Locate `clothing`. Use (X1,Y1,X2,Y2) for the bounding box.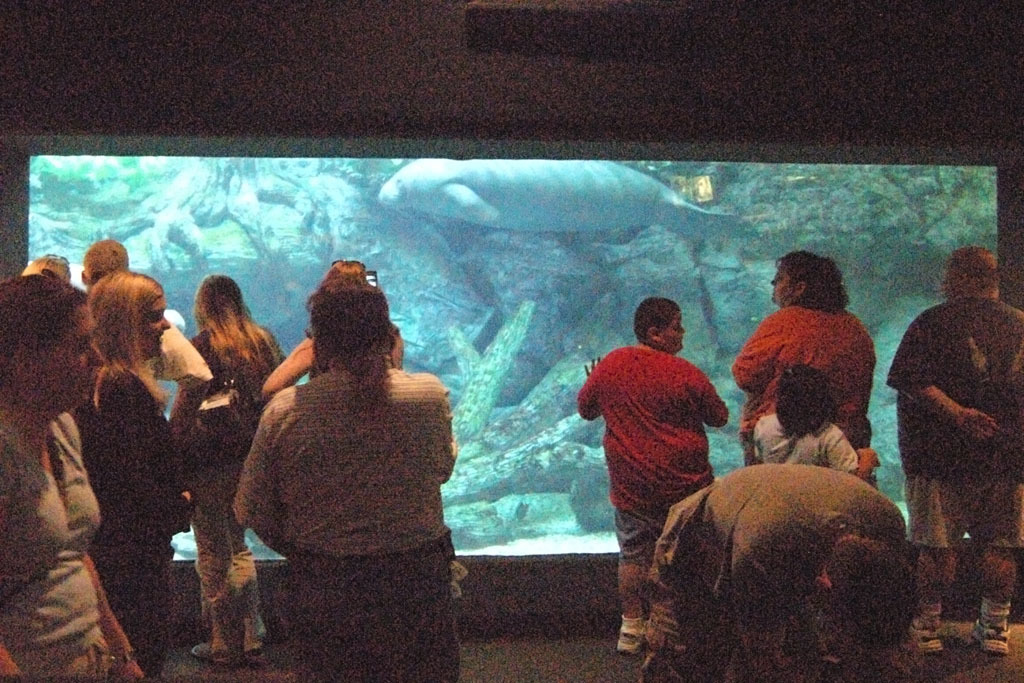
(72,363,192,670).
